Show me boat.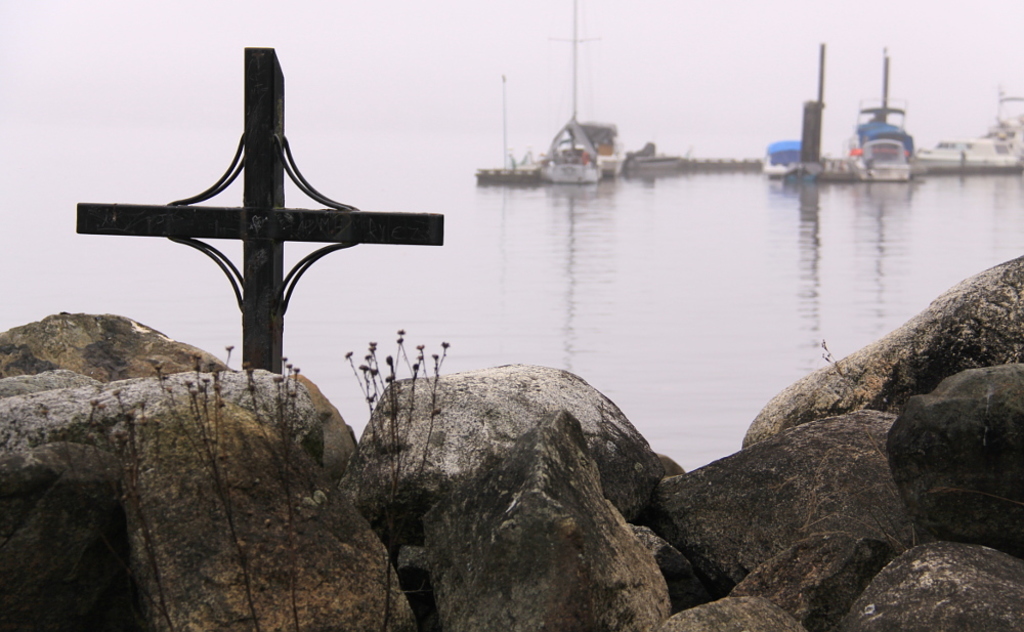
boat is here: BBox(988, 95, 1021, 157).
